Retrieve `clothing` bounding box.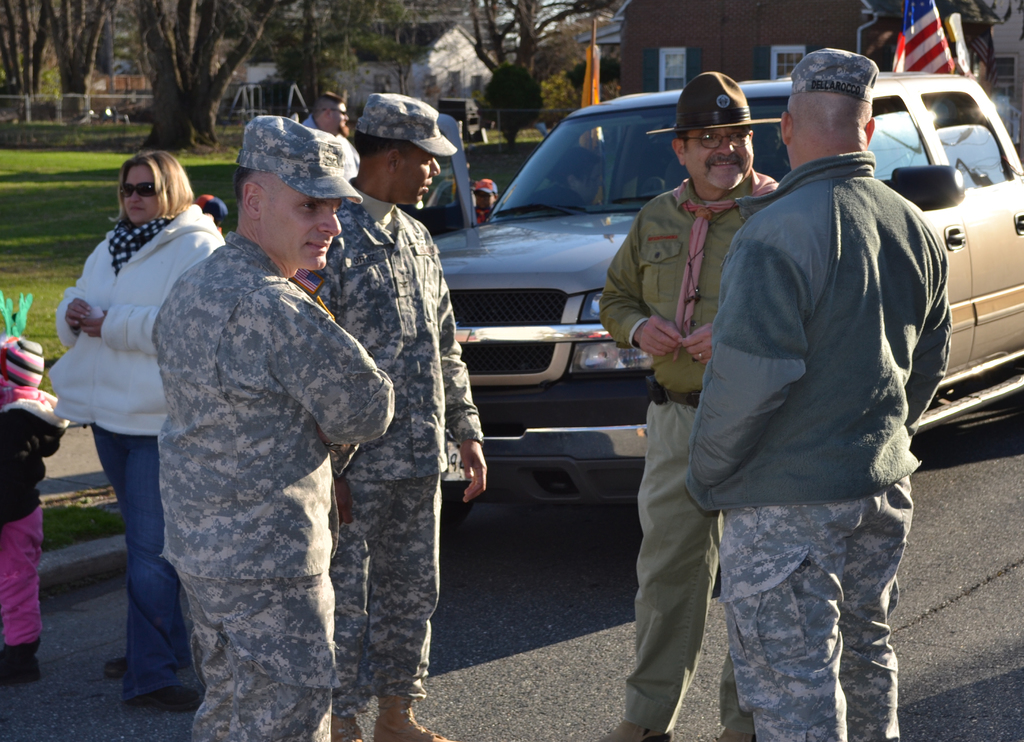
Bounding box: [left=710, top=474, right=913, bottom=741].
